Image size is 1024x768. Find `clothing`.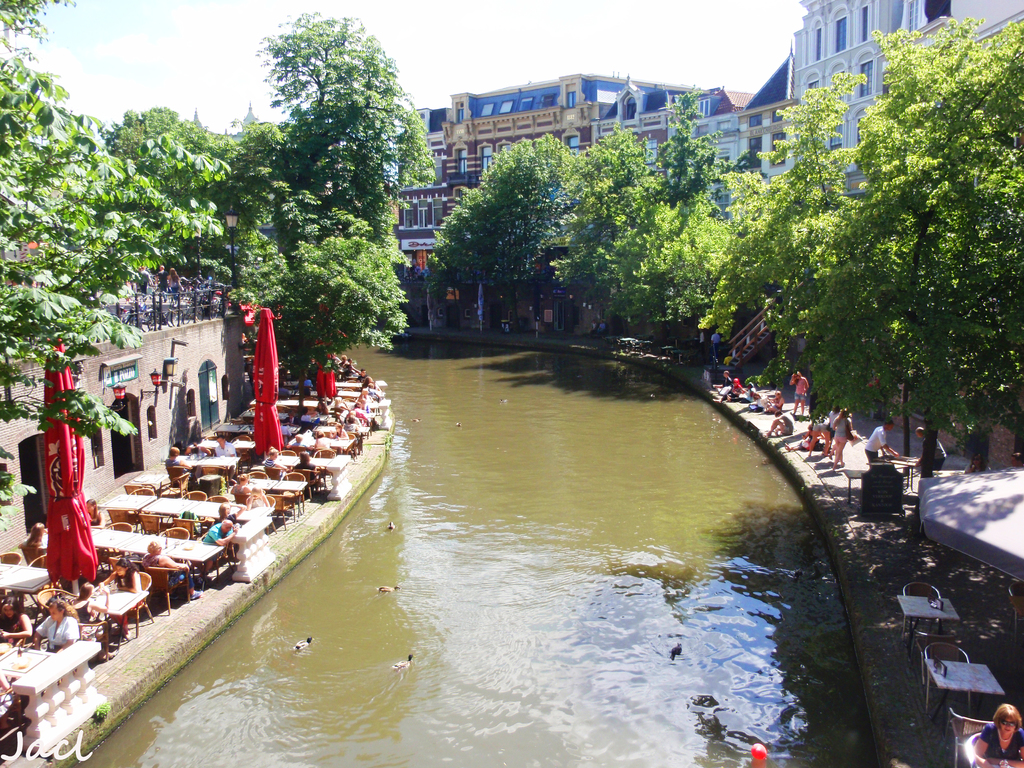
{"x1": 136, "y1": 268, "x2": 148, "y2": 294}.
